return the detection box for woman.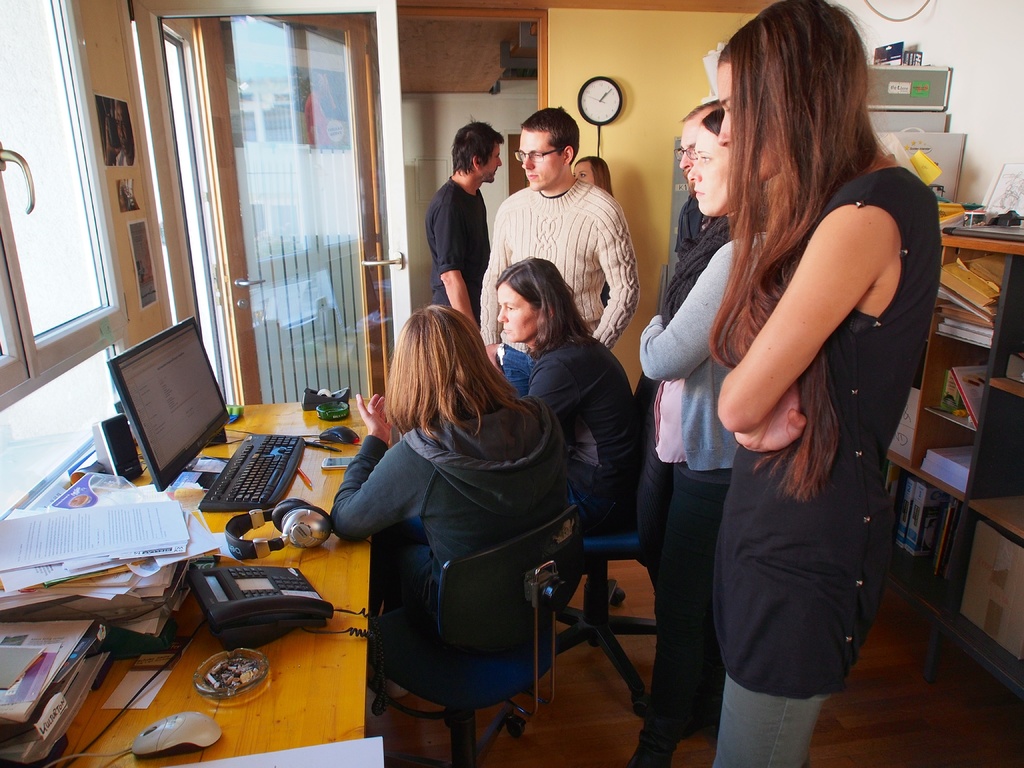
568, 155, 613, 197.
